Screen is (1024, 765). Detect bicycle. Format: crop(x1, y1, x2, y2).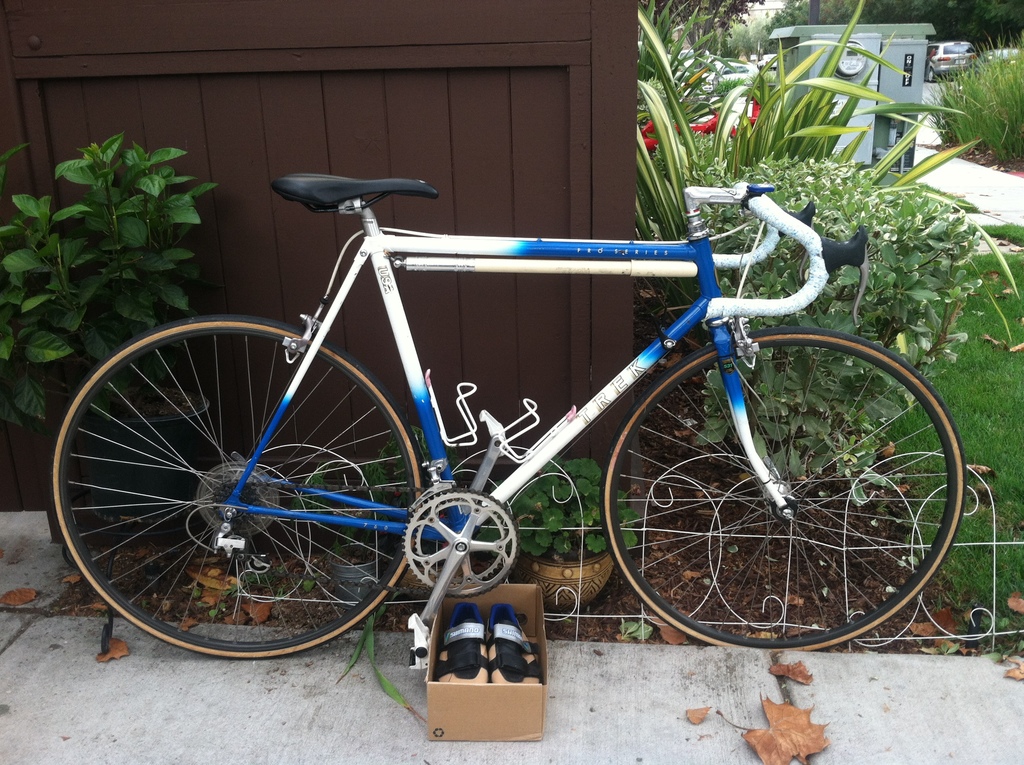
crop(52, 149, 986, 694).
